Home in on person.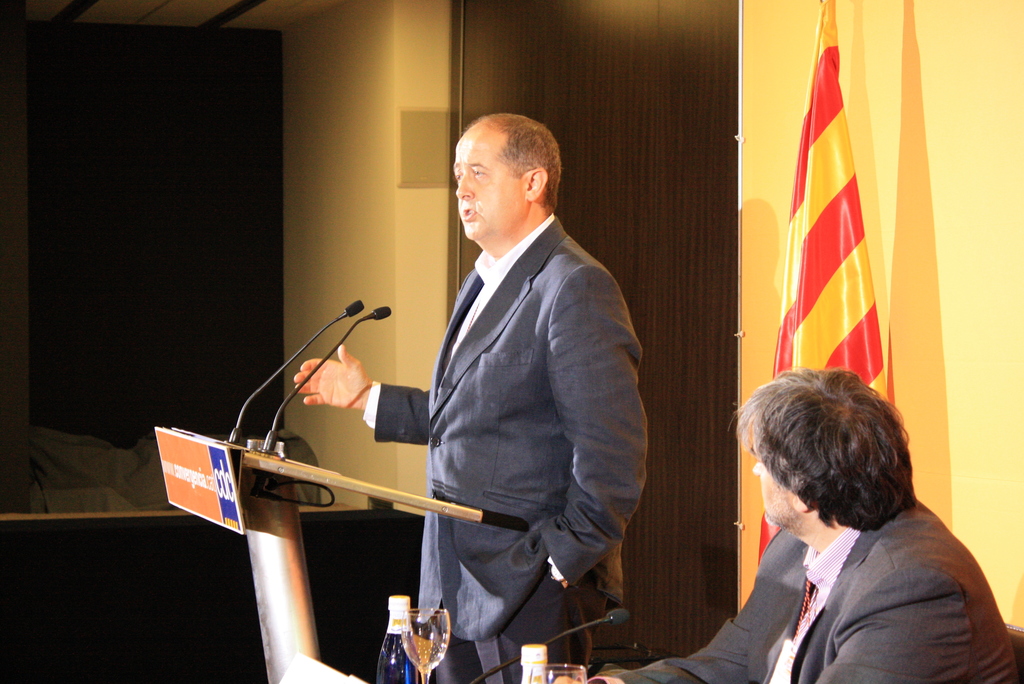
Homed in at bbox(582, 364, 1023, 683).
